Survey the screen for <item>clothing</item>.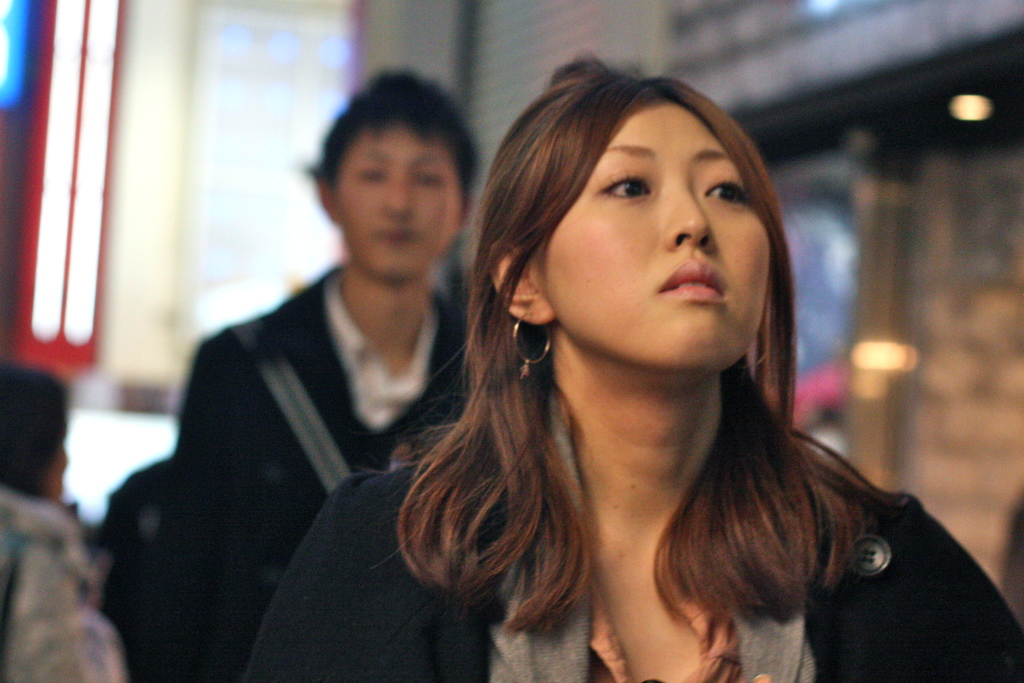
Survey found: 242,383,1023,682.
